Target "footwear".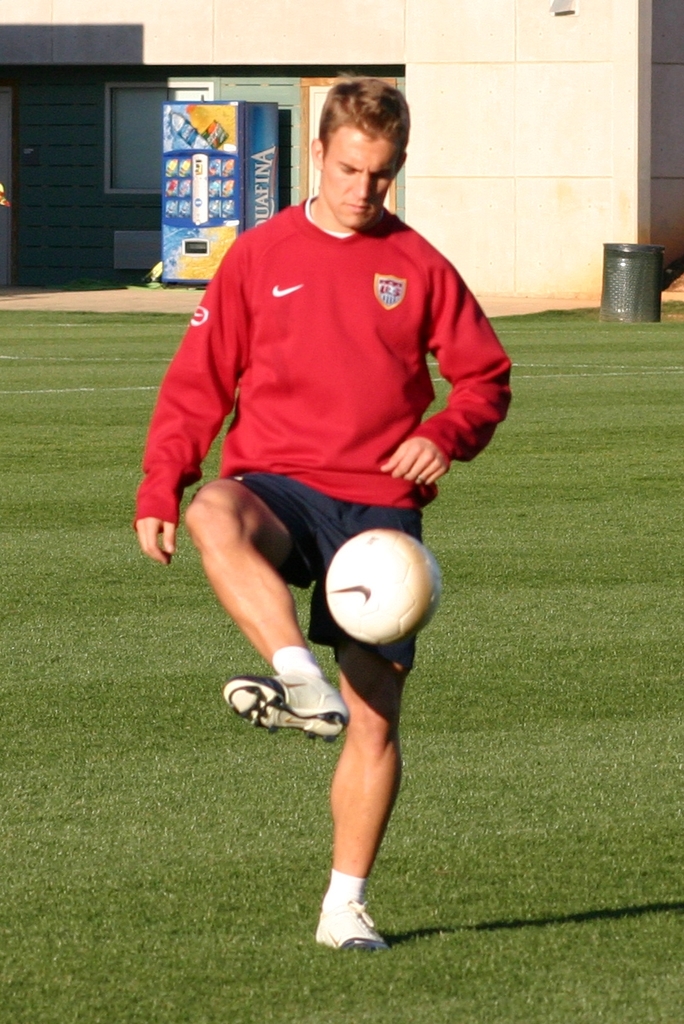
Target region: bbox=(221, 665, 353, 742).
